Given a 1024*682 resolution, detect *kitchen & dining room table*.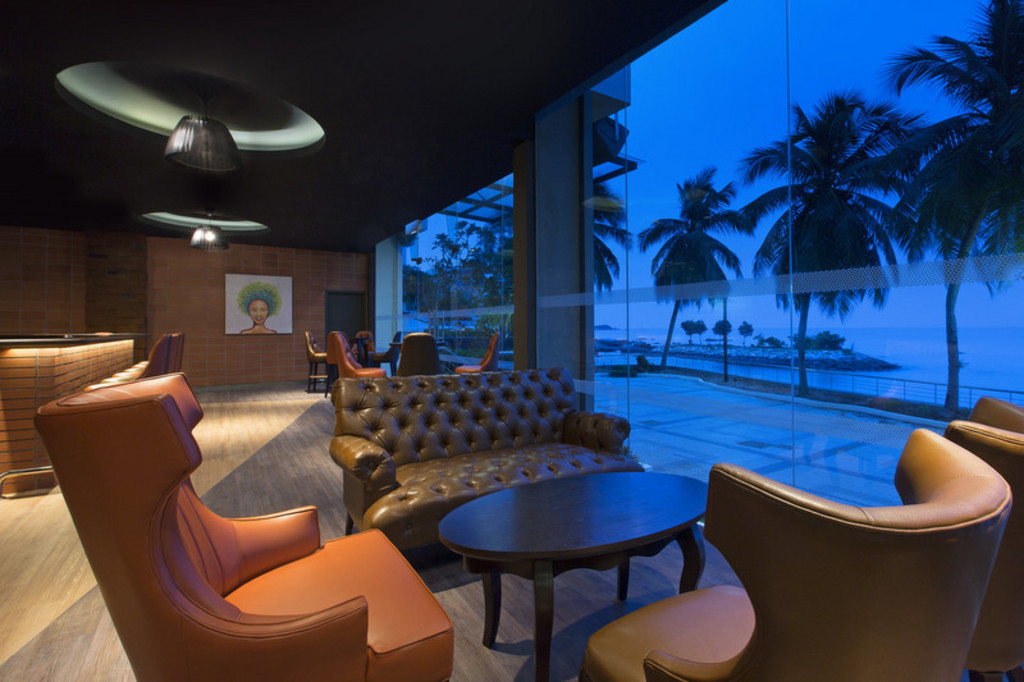
[440, 458, 762, 653].
